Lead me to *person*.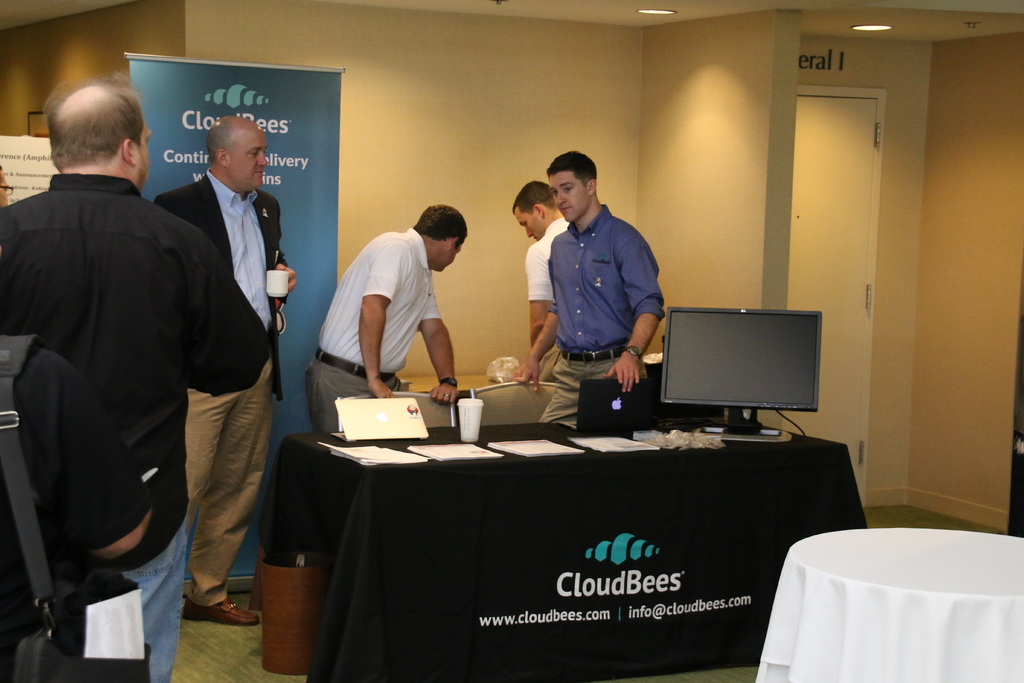
Lead to (x1=301, y1=206, x2=465, y2=435).
